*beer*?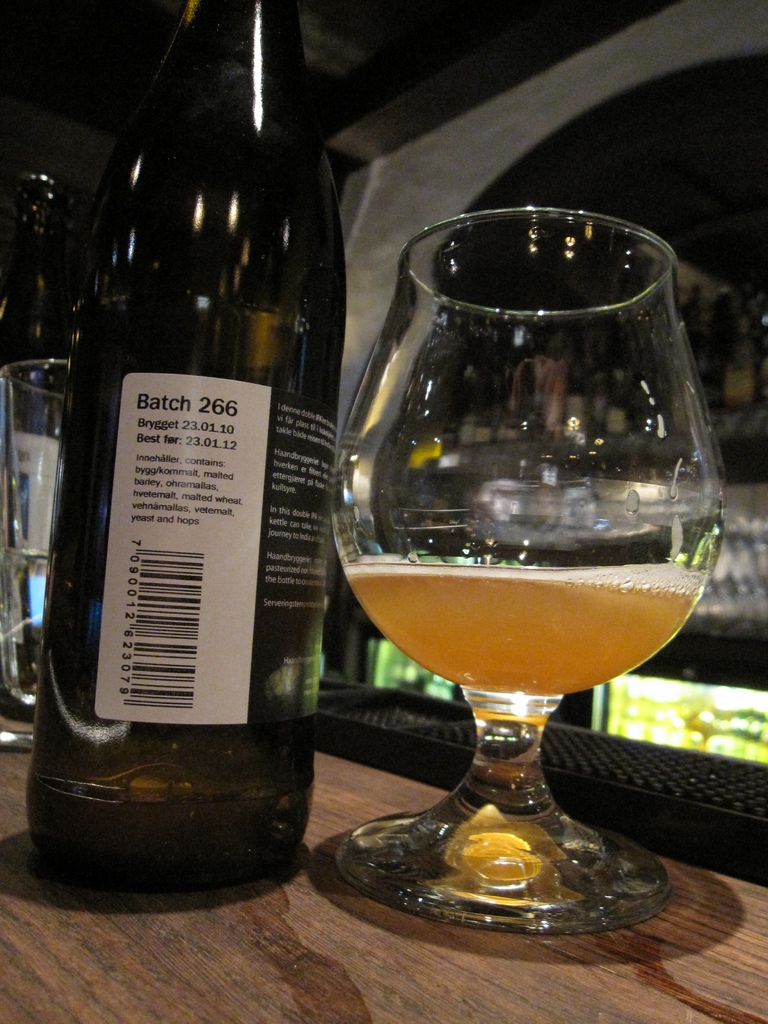
{"x1": 346, "y1": 559, "x2": 701, "y2": 687}
